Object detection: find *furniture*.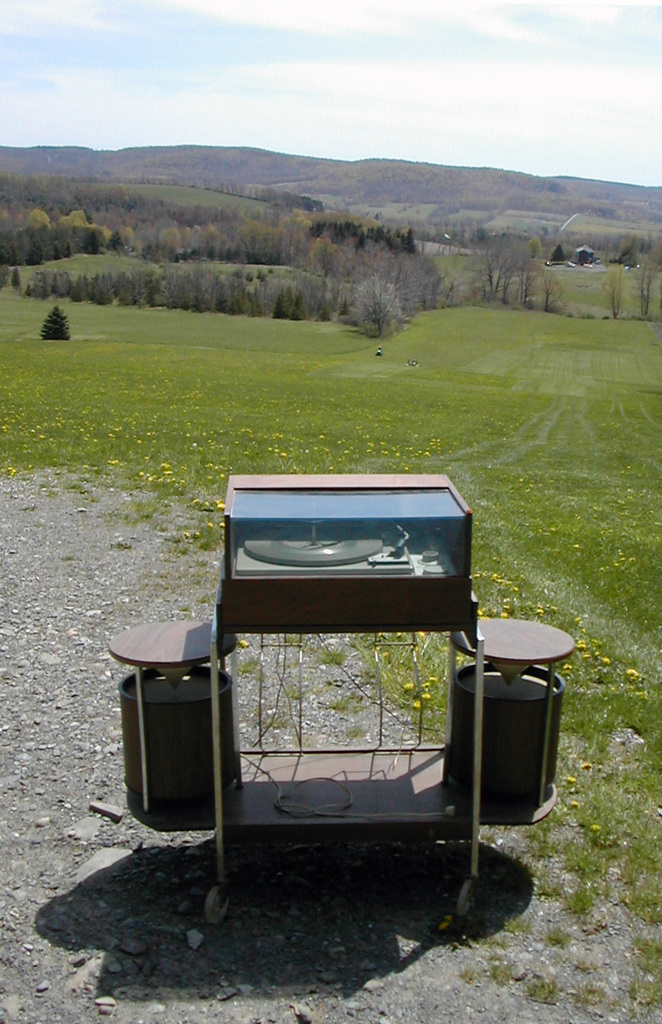
{"left": 108, "top": 475, "right": 578, "bottom": 945}.
